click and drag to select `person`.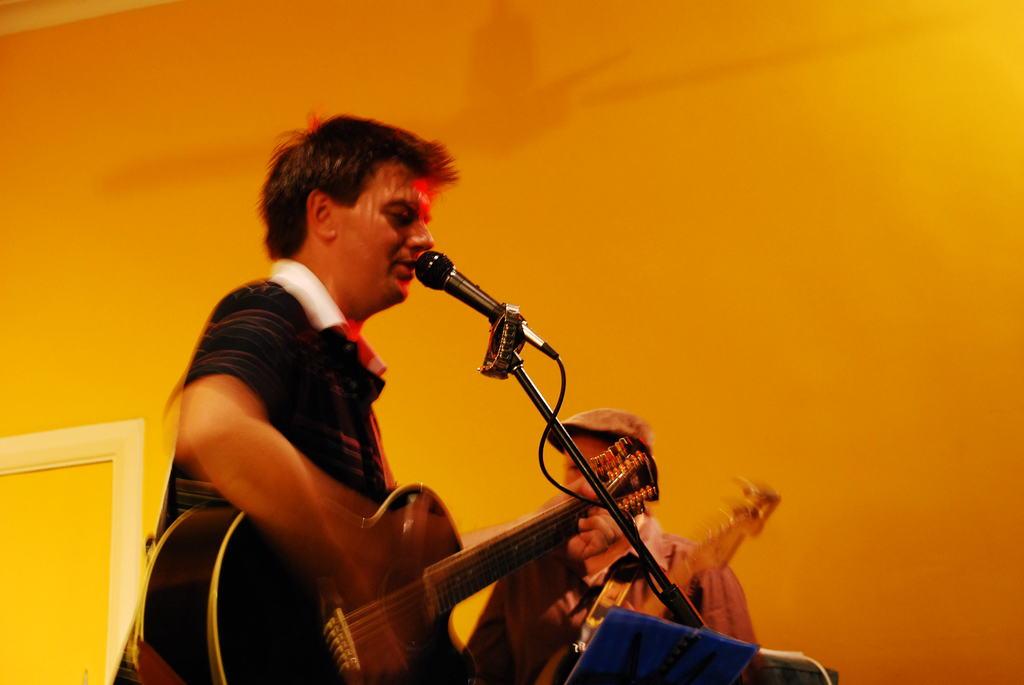
Selection: 107,114,630,684.
